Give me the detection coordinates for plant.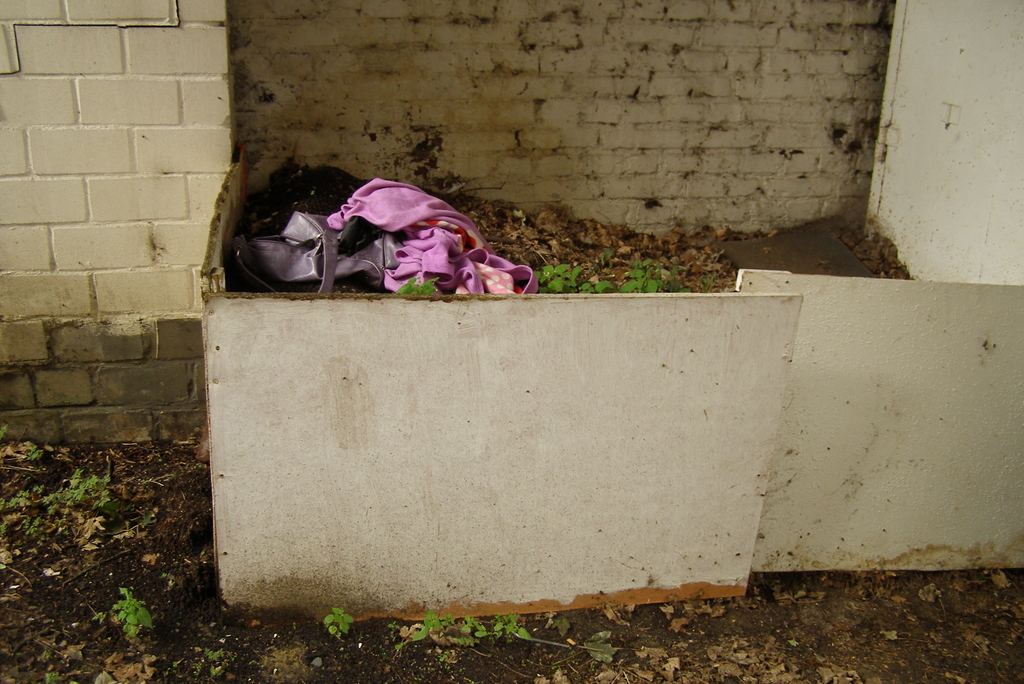
BBox(113, 586, 152, 633).
